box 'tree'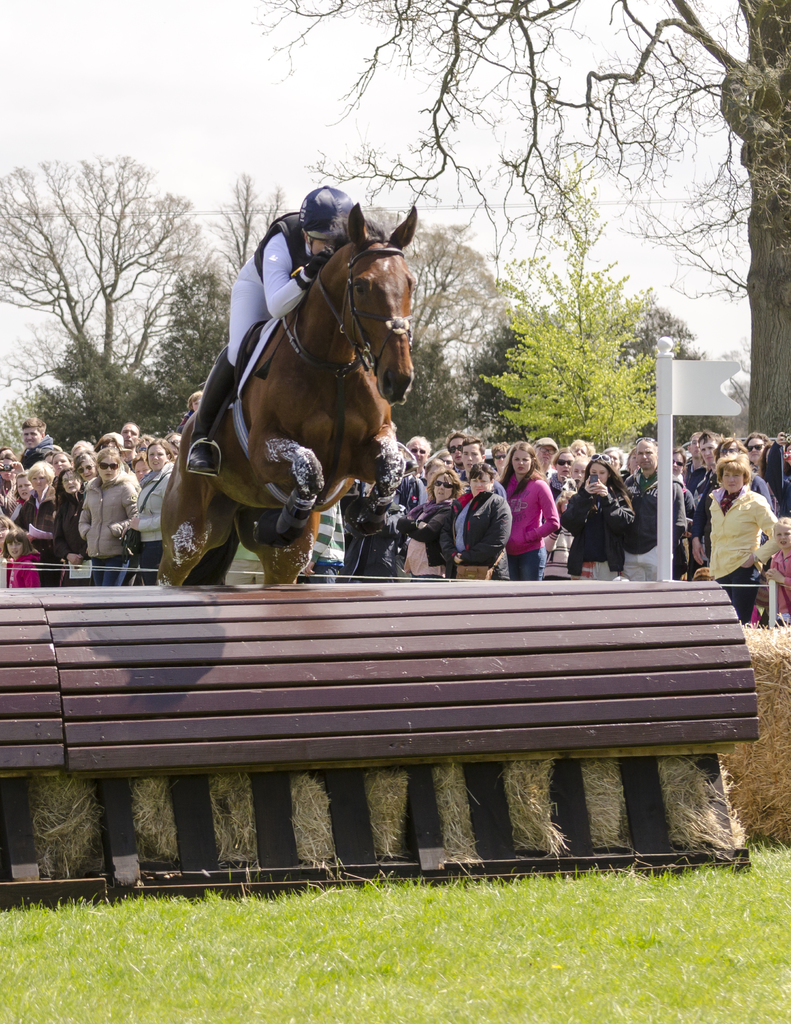
[158, 168, 295, 399]
